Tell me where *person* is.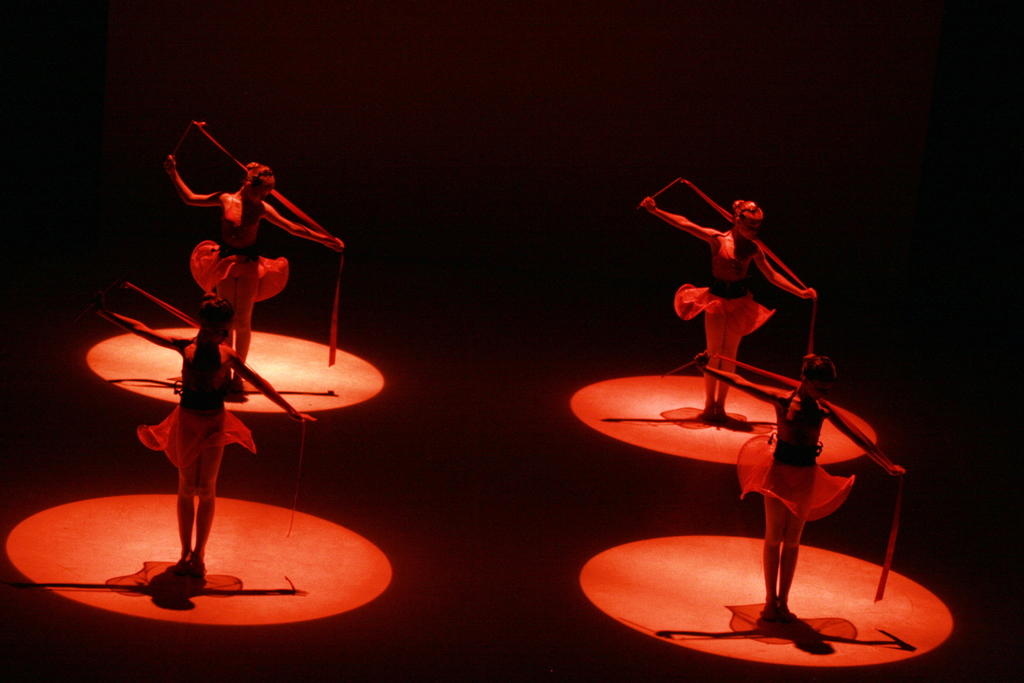
*person* is at 689/348/907/620.
